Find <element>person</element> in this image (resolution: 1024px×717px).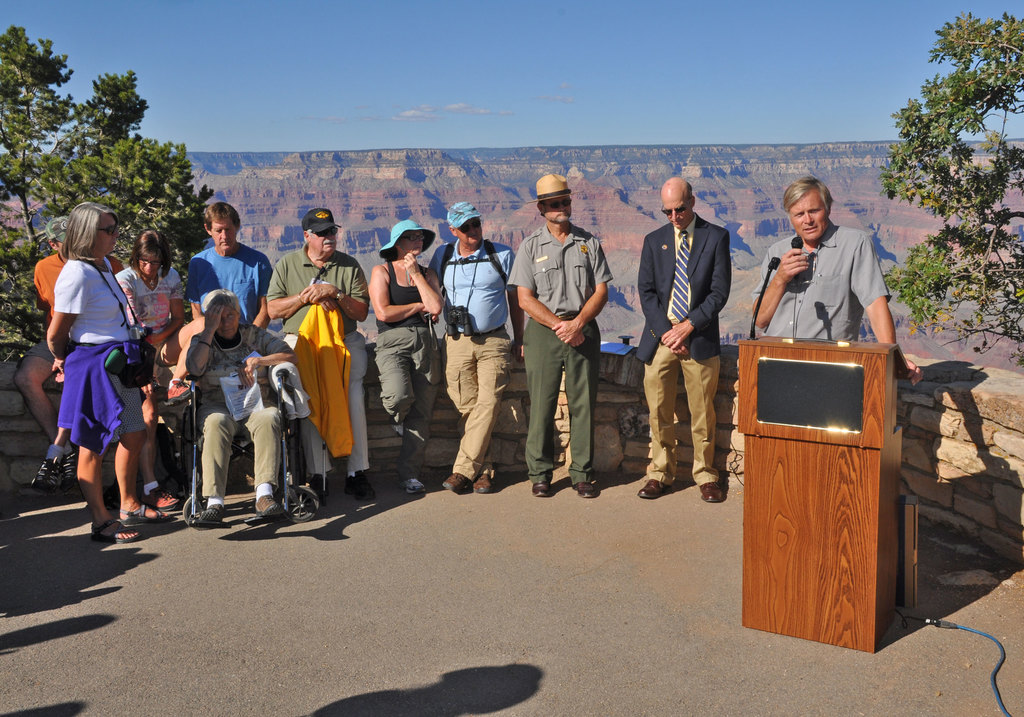
427/202/522/498.
